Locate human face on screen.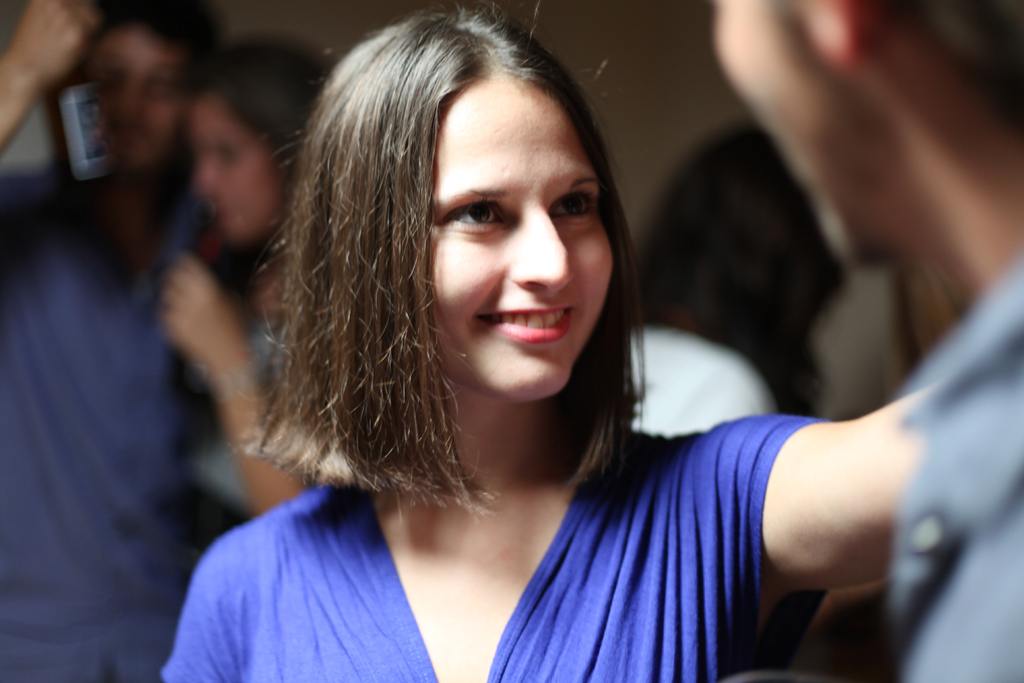
On screen at <box>702,0,863,263</box>.
